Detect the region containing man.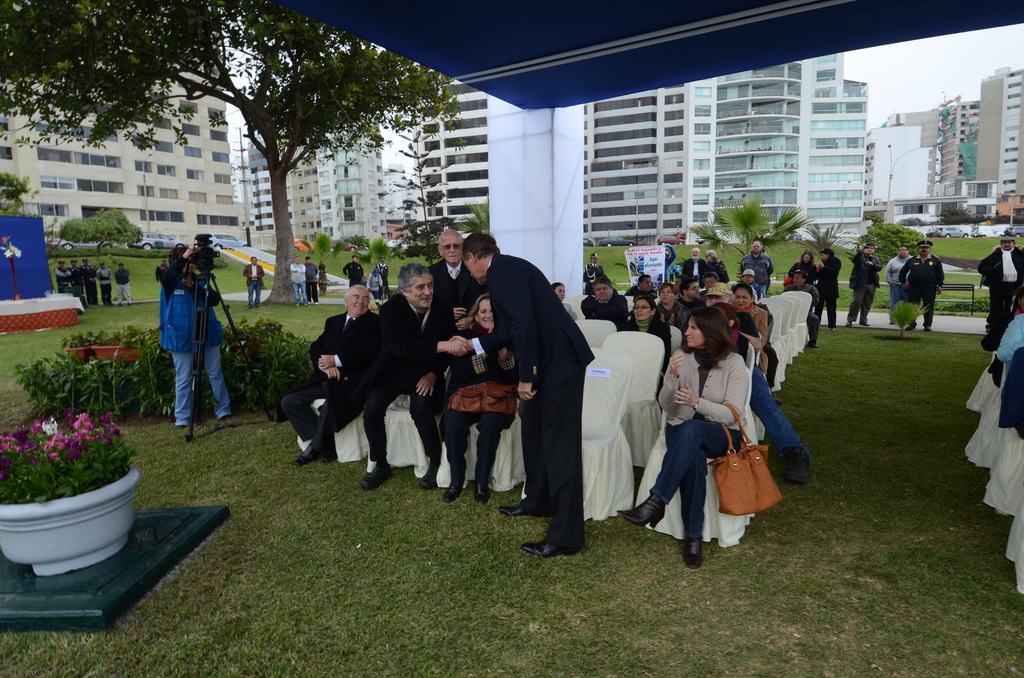
bbox=[99, 261, 113, 309].
